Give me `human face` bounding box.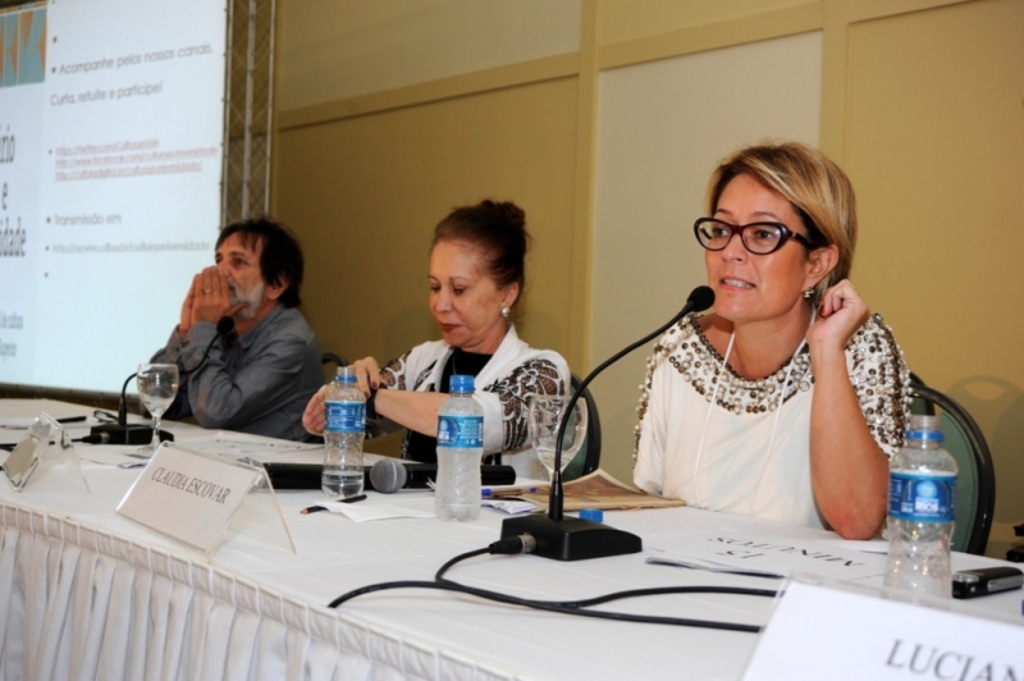
<region>694, 178, 799, 316</region>.
